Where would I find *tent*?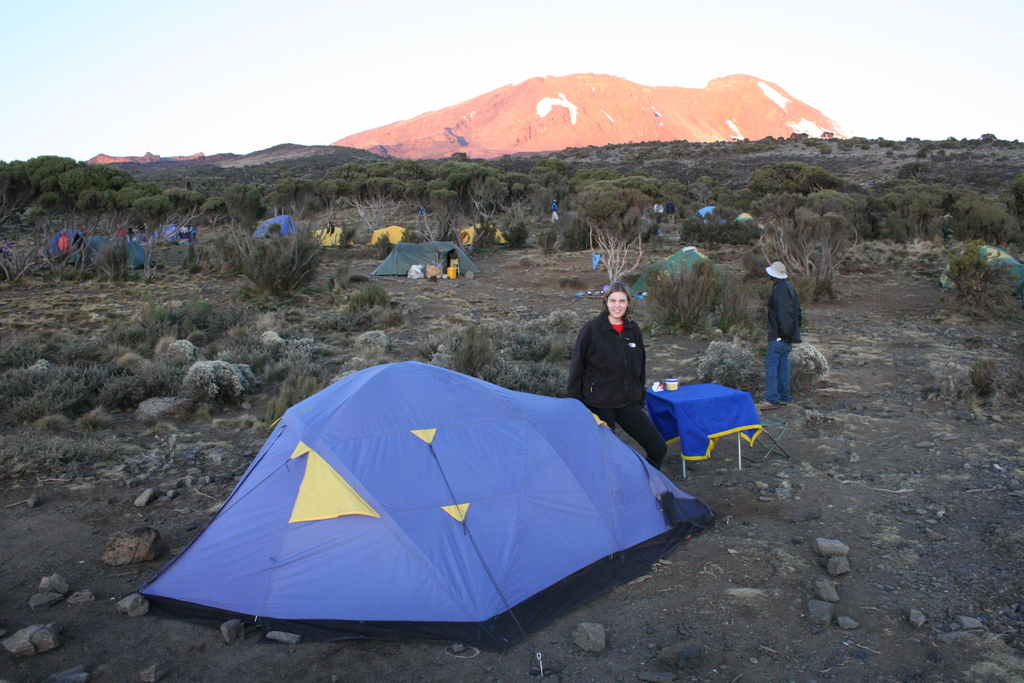
At detection(132, 365, 698, 654).
